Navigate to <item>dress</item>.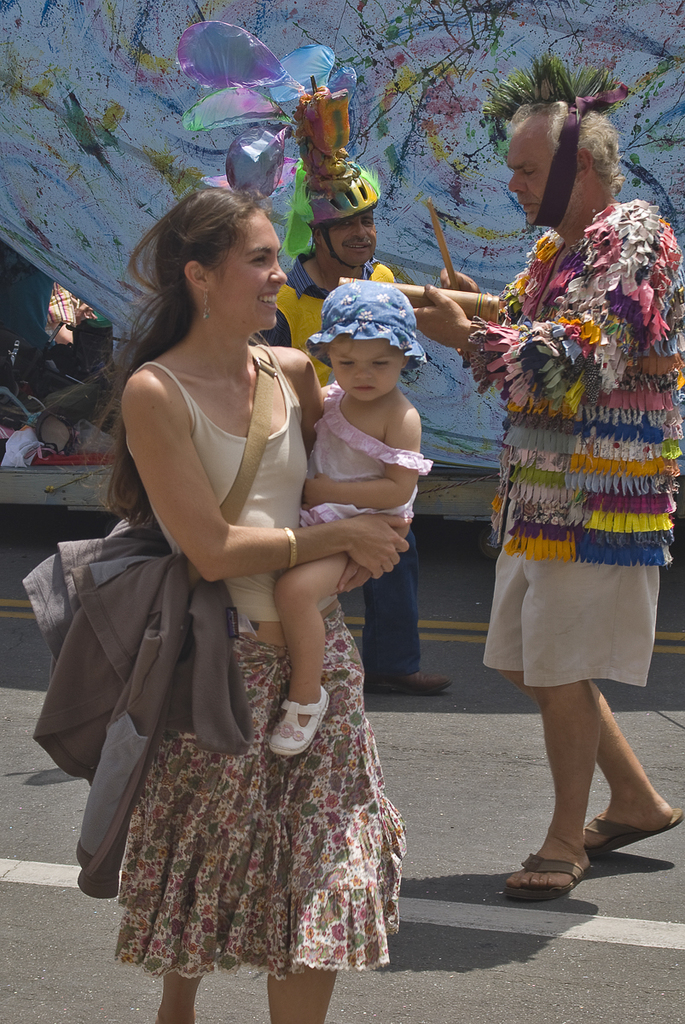
Navigation target: pyautogui.locateOnScreen(296, 377, 437, 526).
